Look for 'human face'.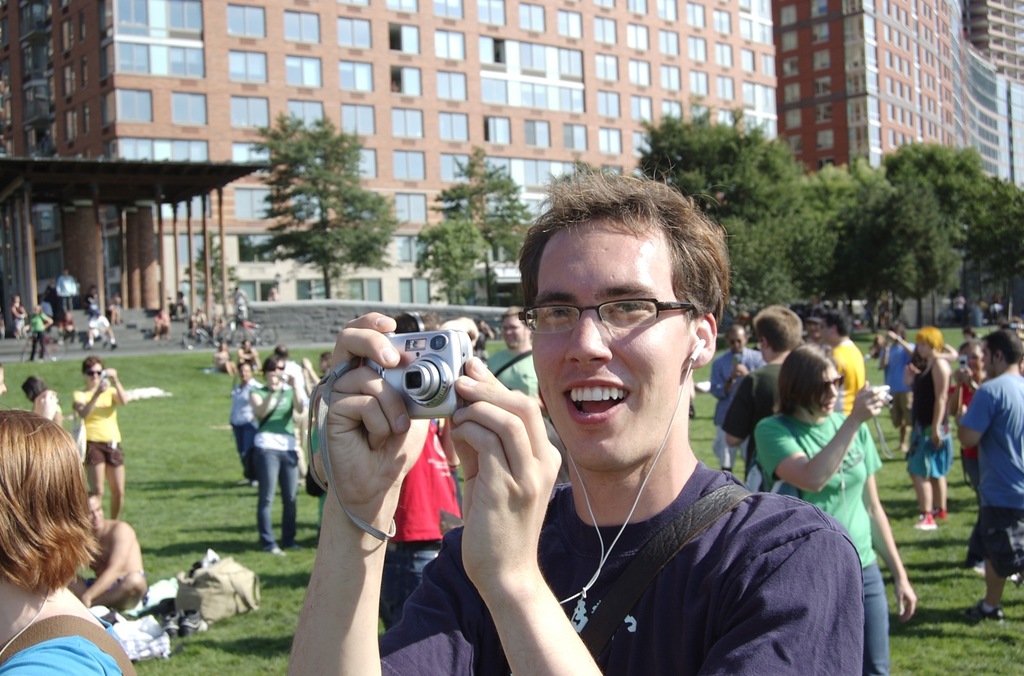
Found: <region>801, 366, 846, 415</region>.
